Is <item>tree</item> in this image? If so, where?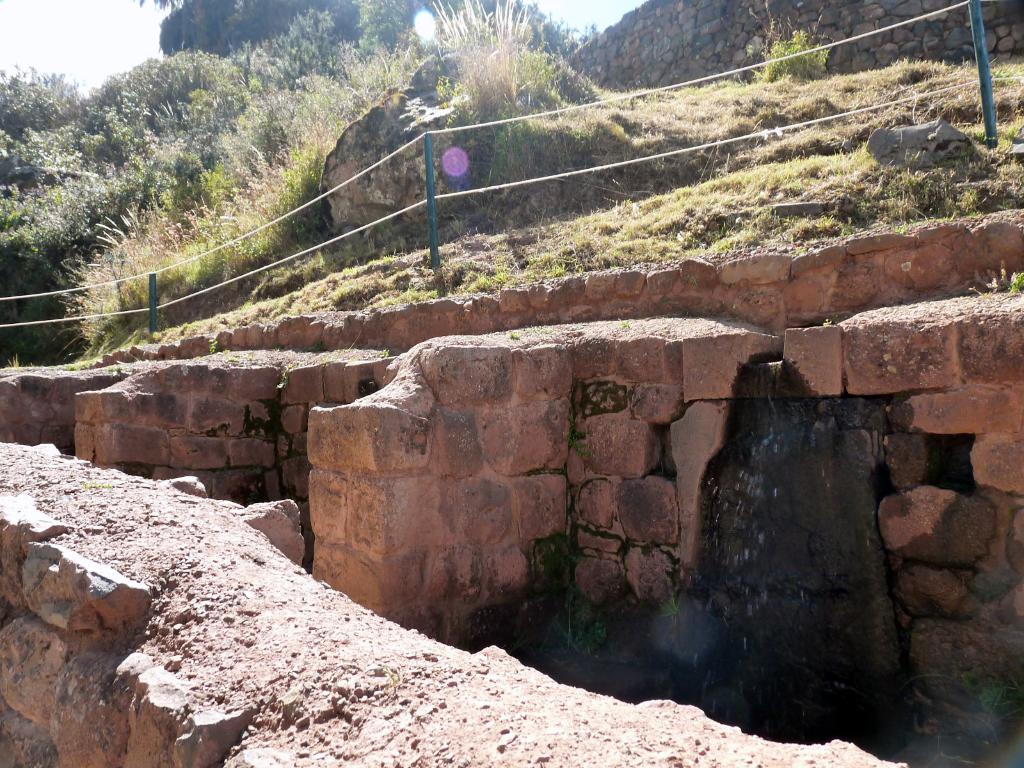
Yes, at (left=0, top=54, right=259, bottom=364).
